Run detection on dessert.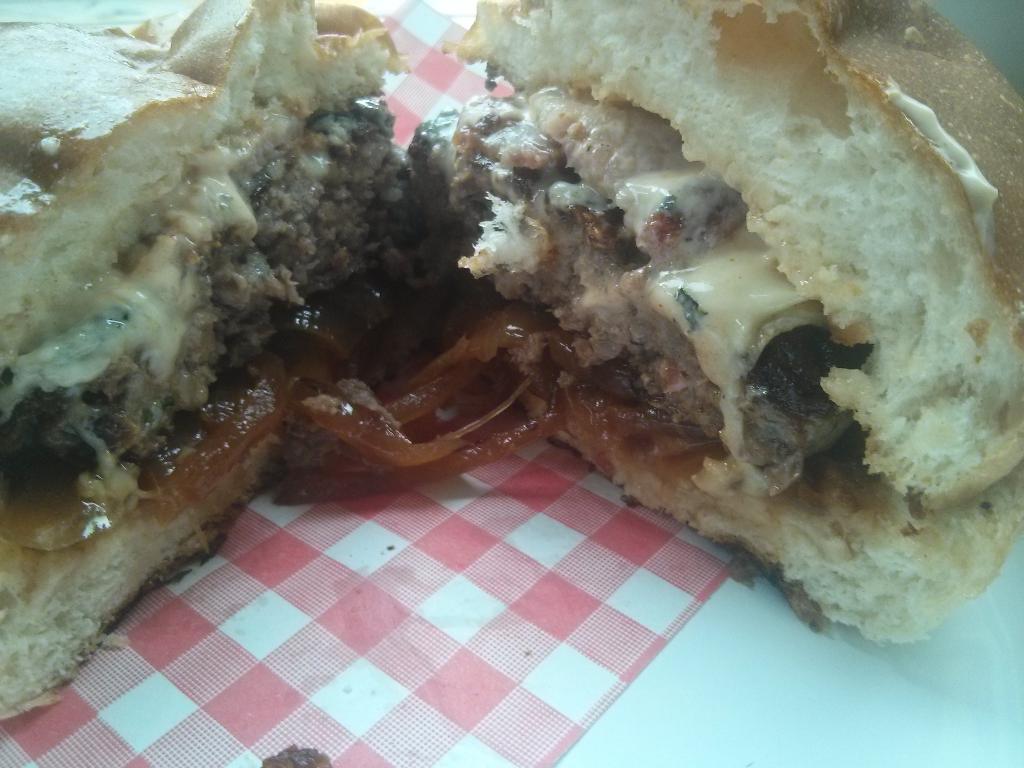
Result: <region>0, 1, 1020, 722</region>.
